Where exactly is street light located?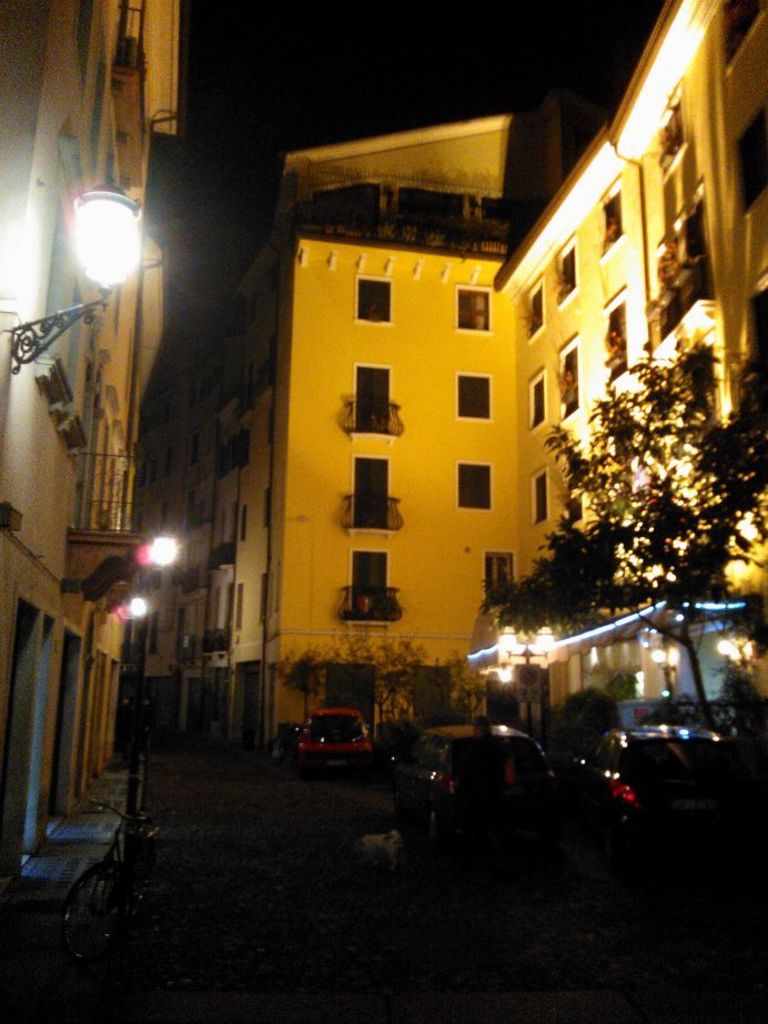
Its bounding box is <bbox>108, 587, 165, 620</bbox>.
